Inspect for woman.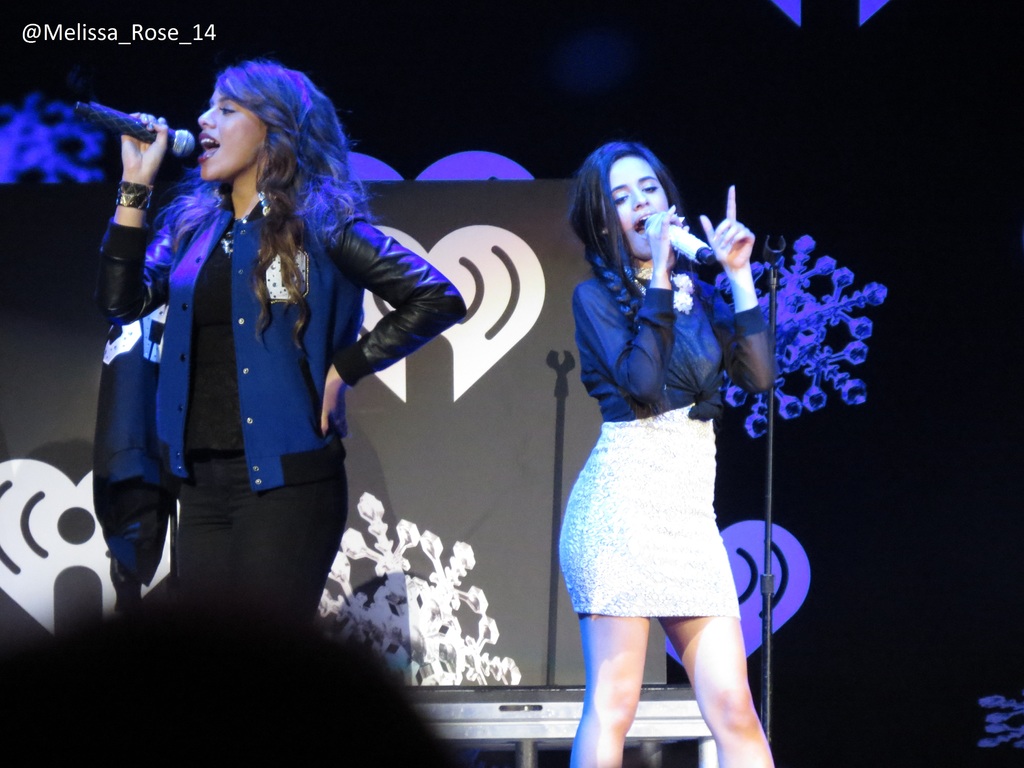
Inspection: box(72, 54, 440, 694).
